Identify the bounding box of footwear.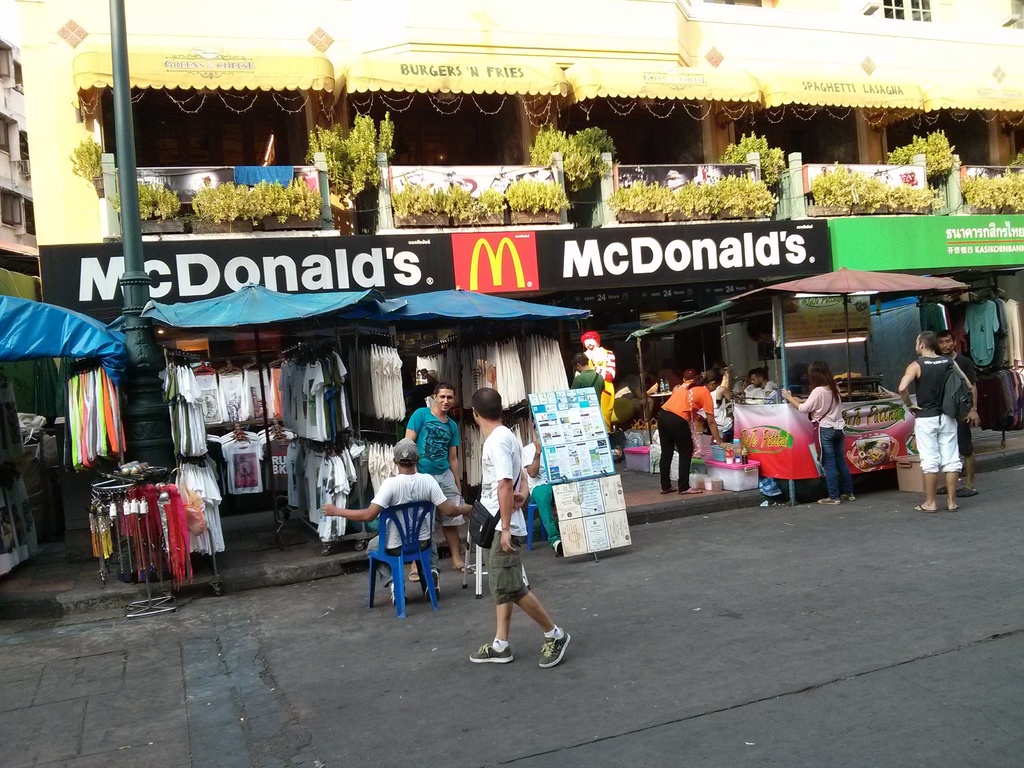
x1=424, y1=568, x2=440, y2=600.
